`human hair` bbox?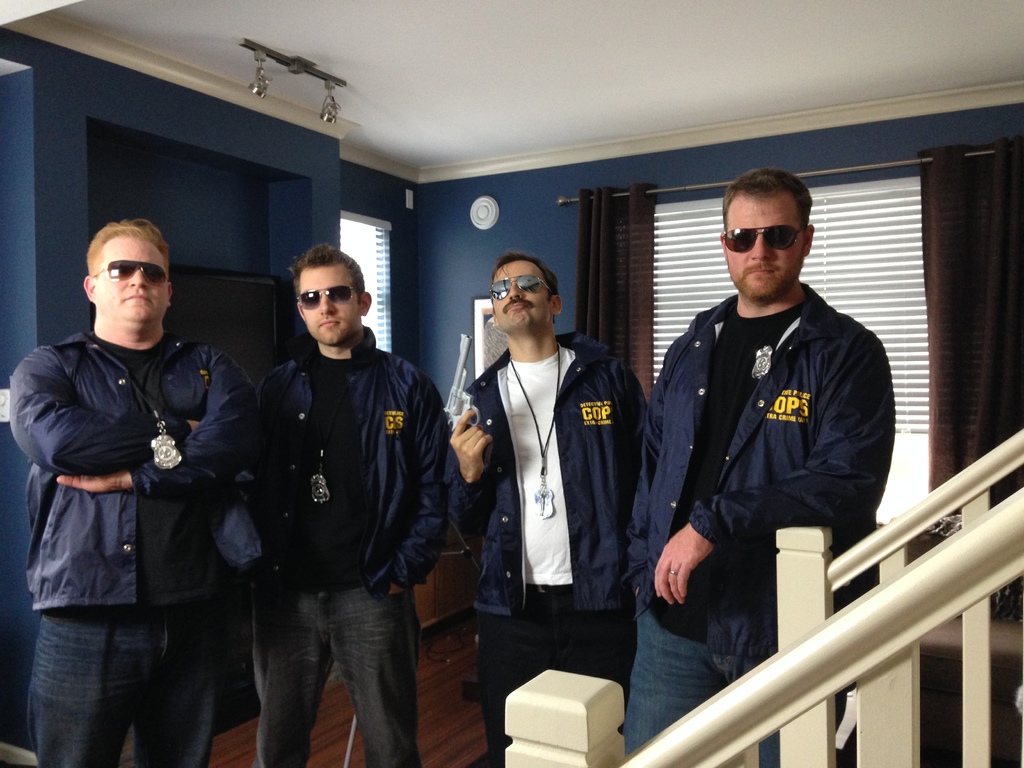
select_region(273, 241, 363, 332)
